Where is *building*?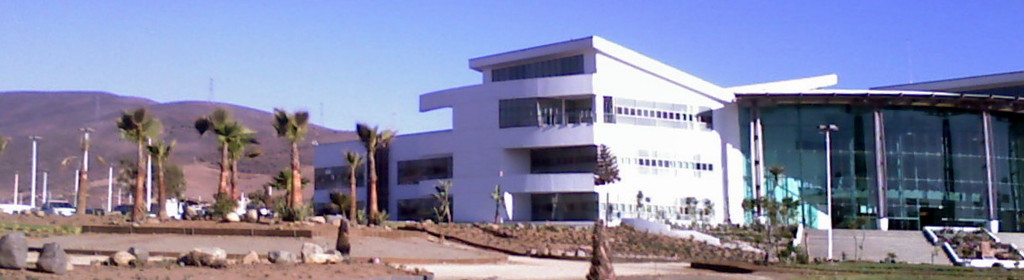
box(736, 73, 1023, 244).
